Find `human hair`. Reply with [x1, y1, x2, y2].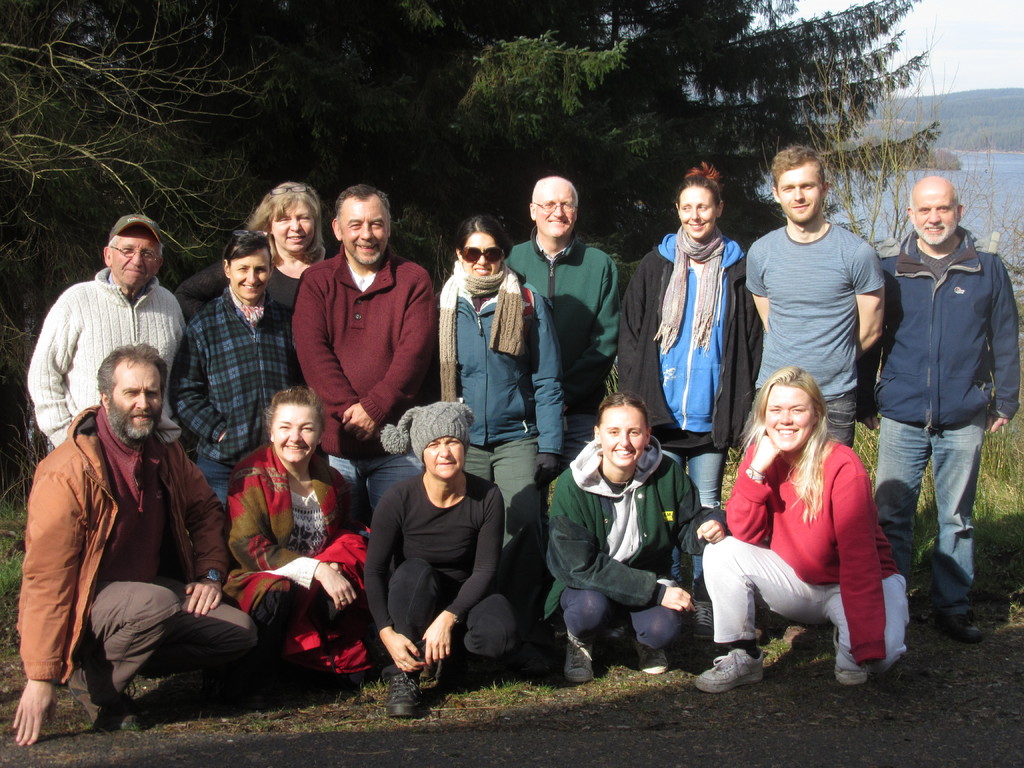
[677, 164, 723, 207].
